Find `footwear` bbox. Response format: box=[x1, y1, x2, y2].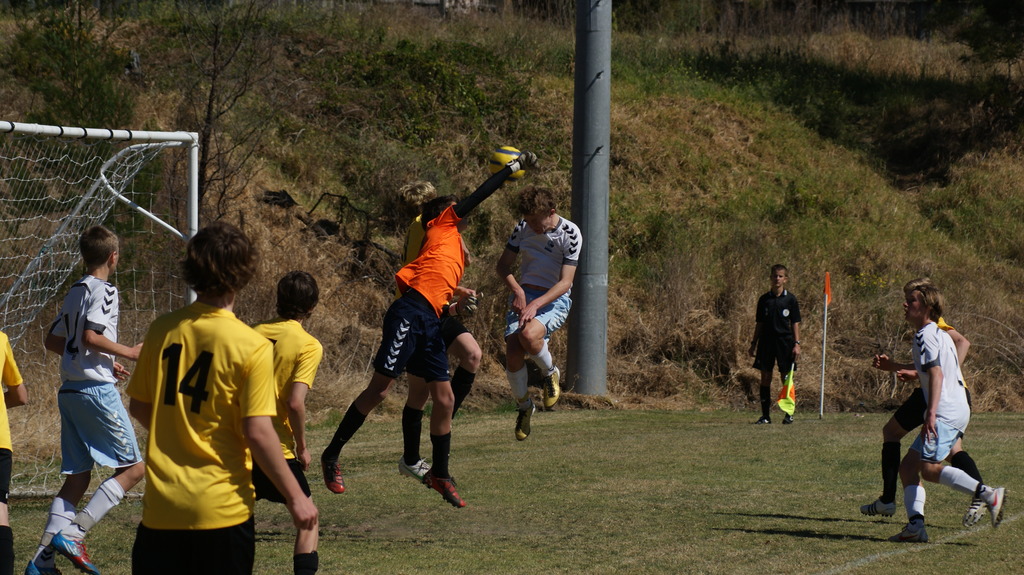
box=[858, 497, 897, 517].
